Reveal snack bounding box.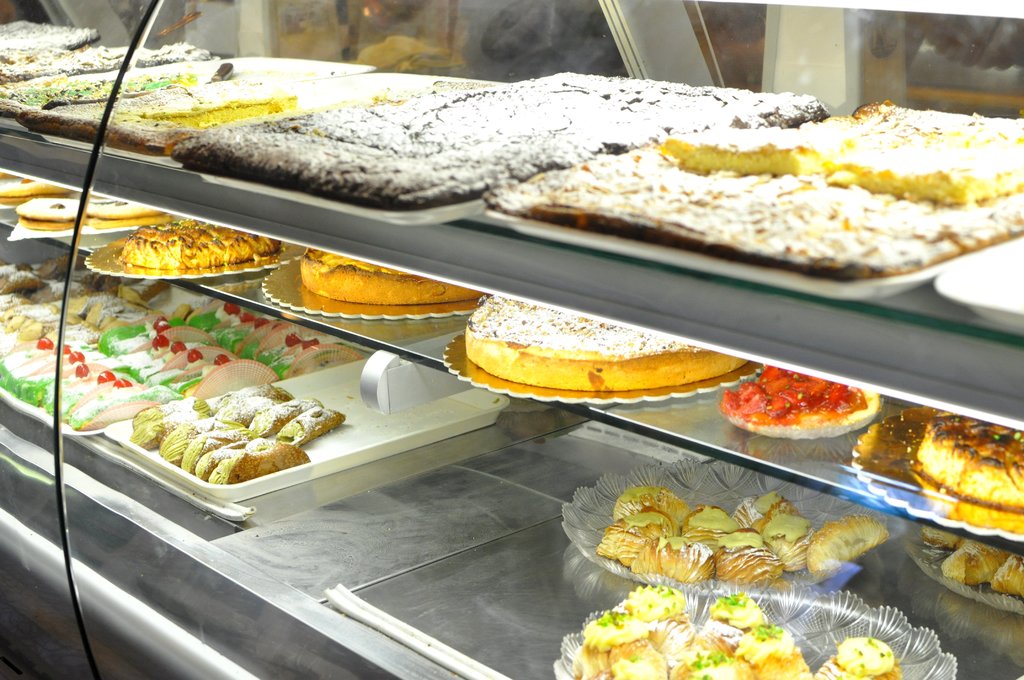
Revealed: bbox=(462, 295, 740, 393).
